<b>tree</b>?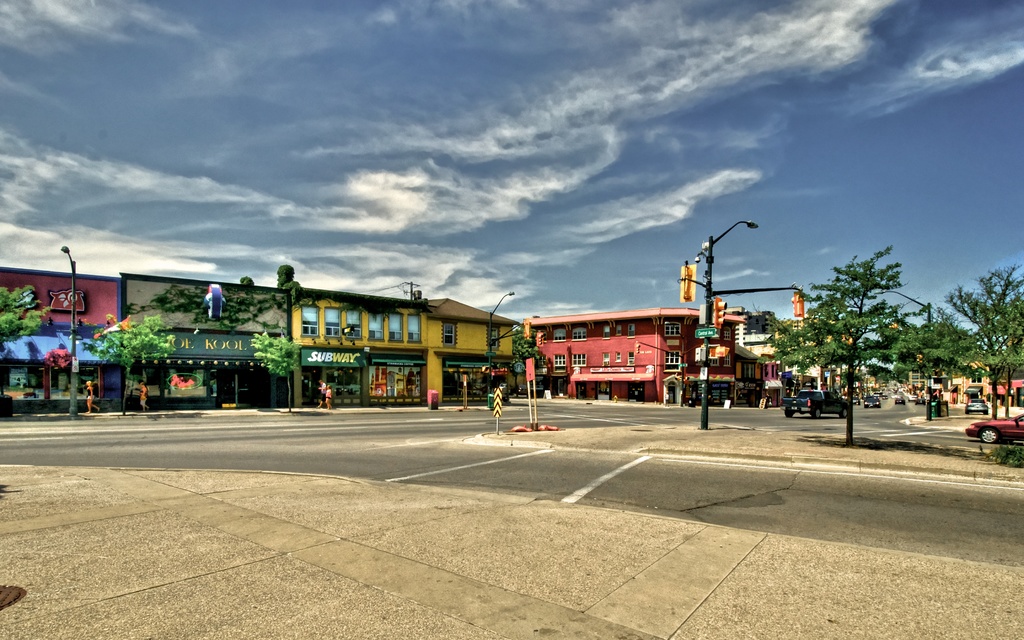
detection(276, 264, 300, 288)
